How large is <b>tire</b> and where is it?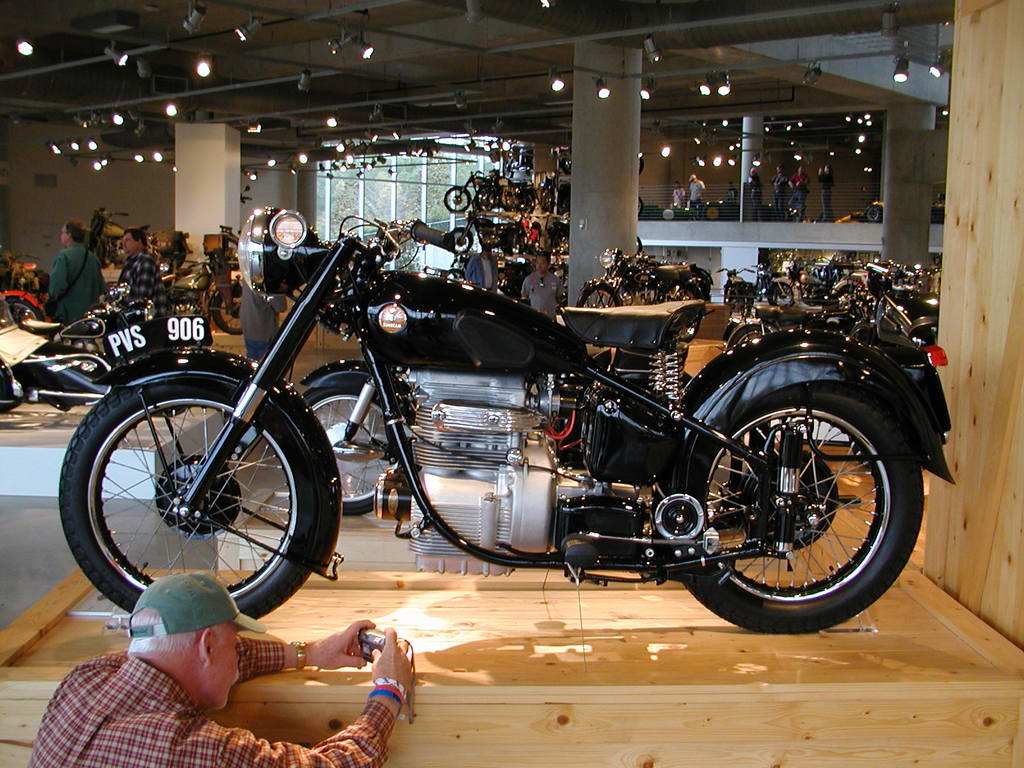
Bounding box: BBox(562, 157, 571, 173).
